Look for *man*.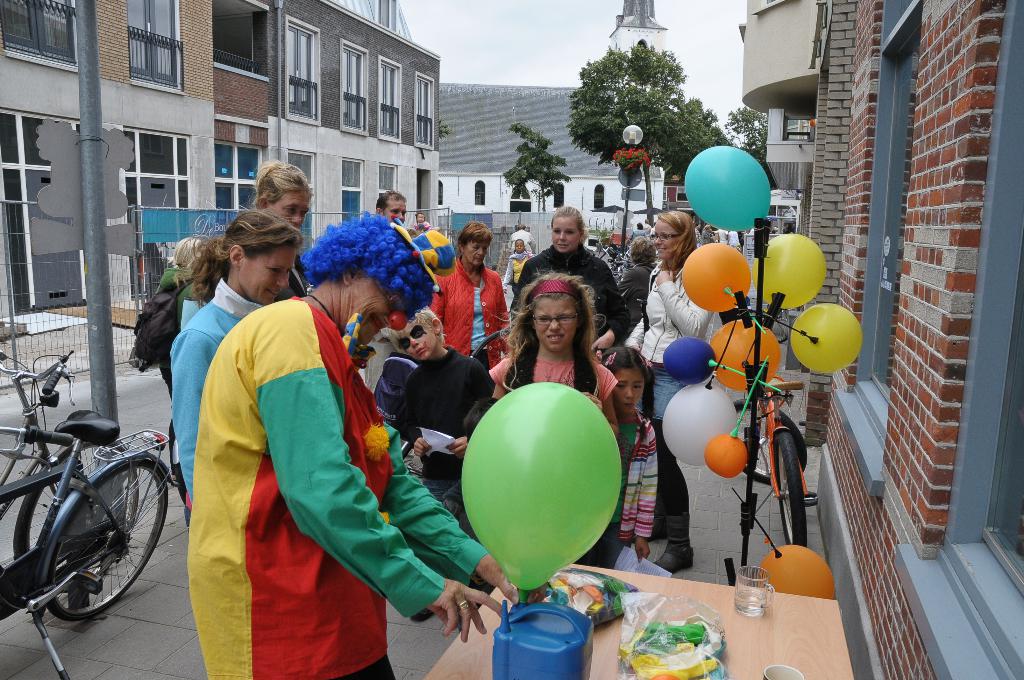
Found: BBox(371, 189, 406, 240).
